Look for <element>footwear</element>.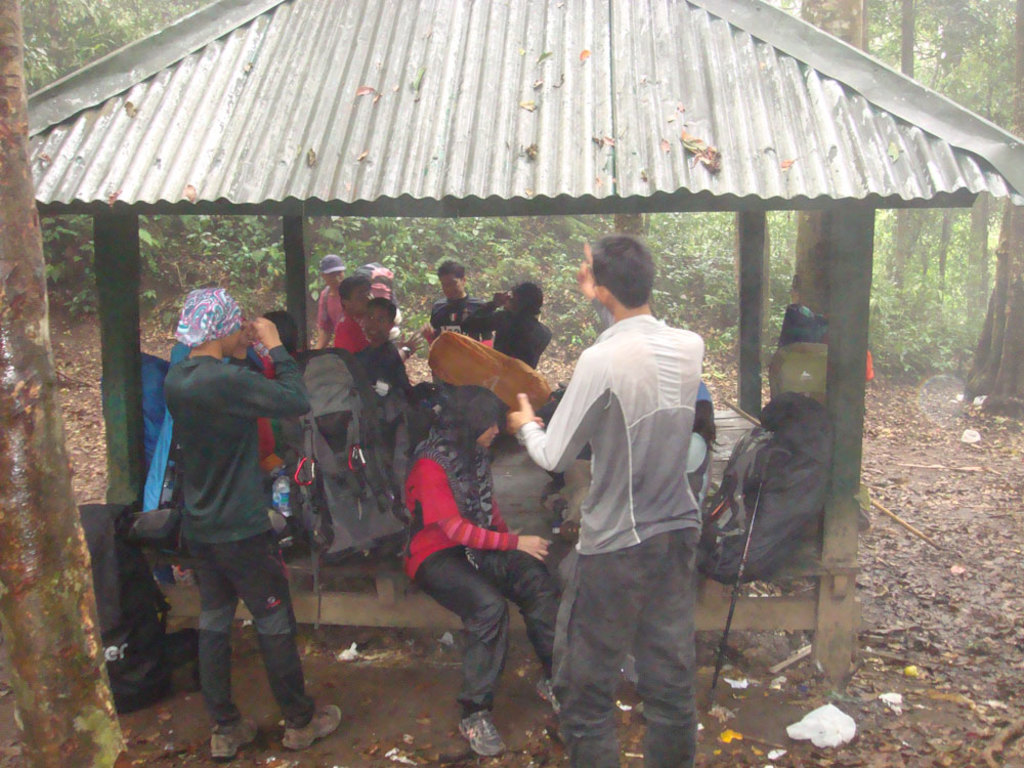
Found: locate(532, 675, 559, 713).
